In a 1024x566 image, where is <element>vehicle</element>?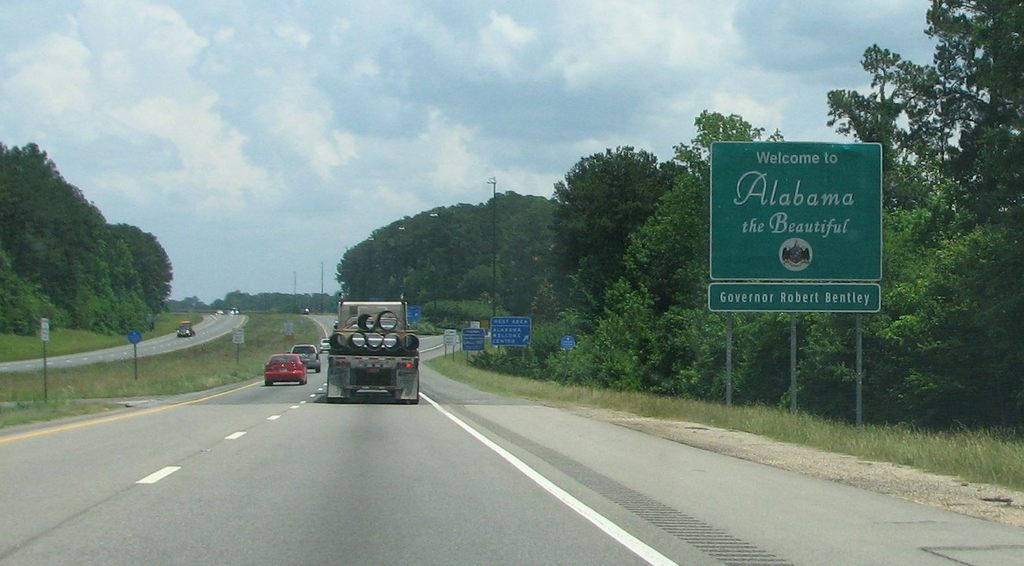
region(228, 307, 238, 315).
